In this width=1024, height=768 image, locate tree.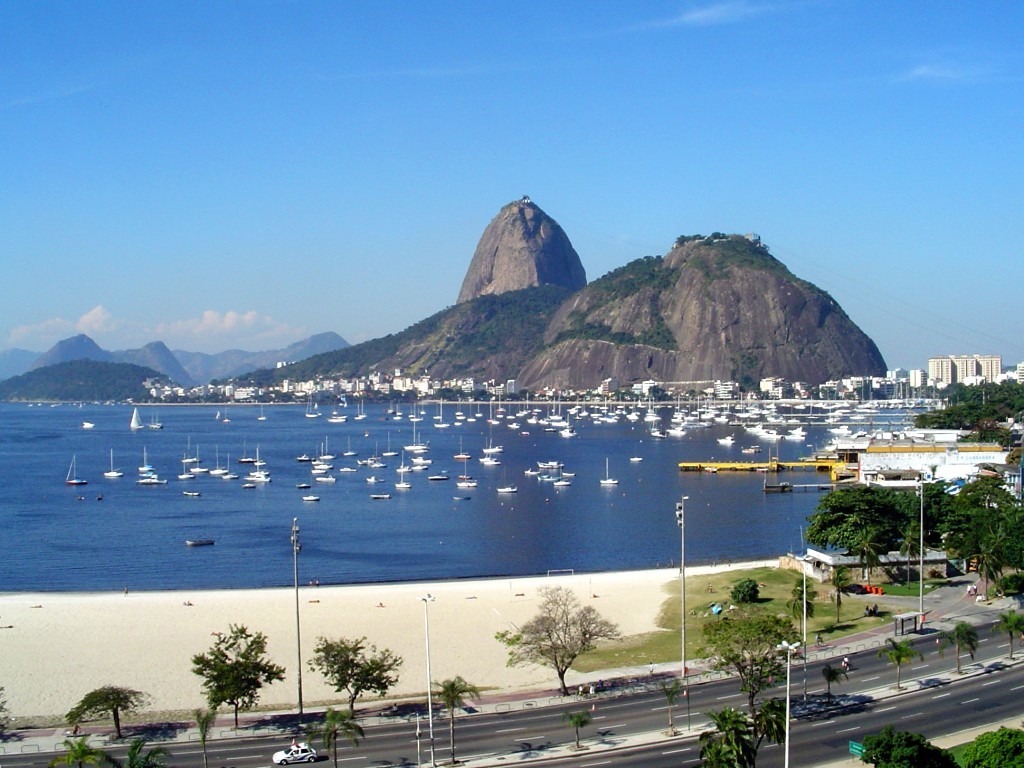
Bounding box: {"x1": 181, "y1": 637, "x2": 285, "y2": 738}.
